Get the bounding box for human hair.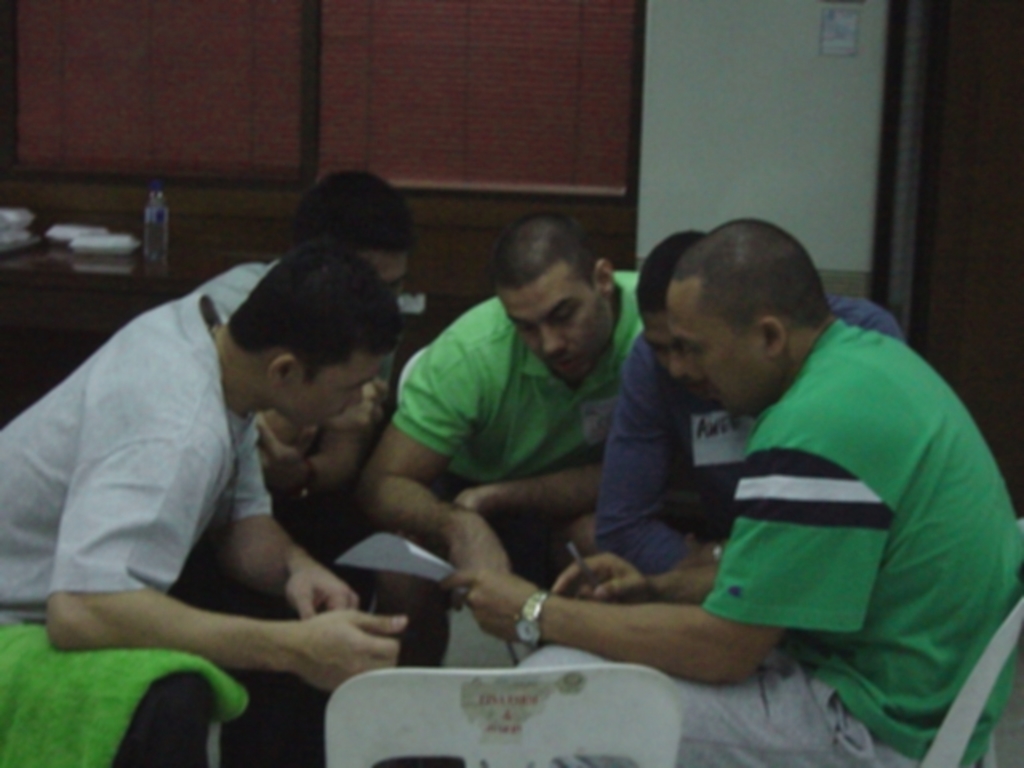
{"x1": 294, "y1": 160, "x2": 416, "y2": 262}.
